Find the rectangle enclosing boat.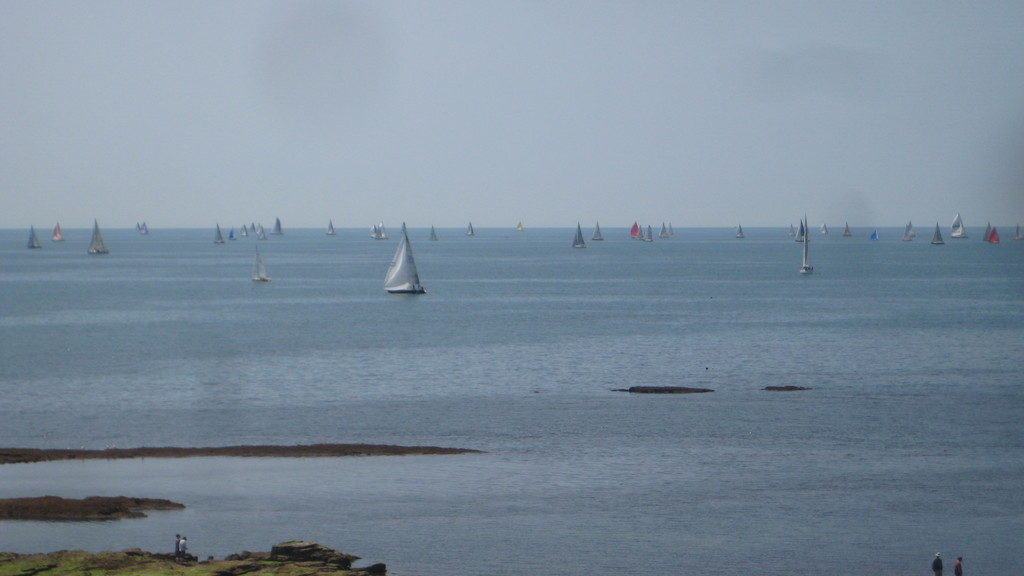
BBox(241, 225, 245, 234).
